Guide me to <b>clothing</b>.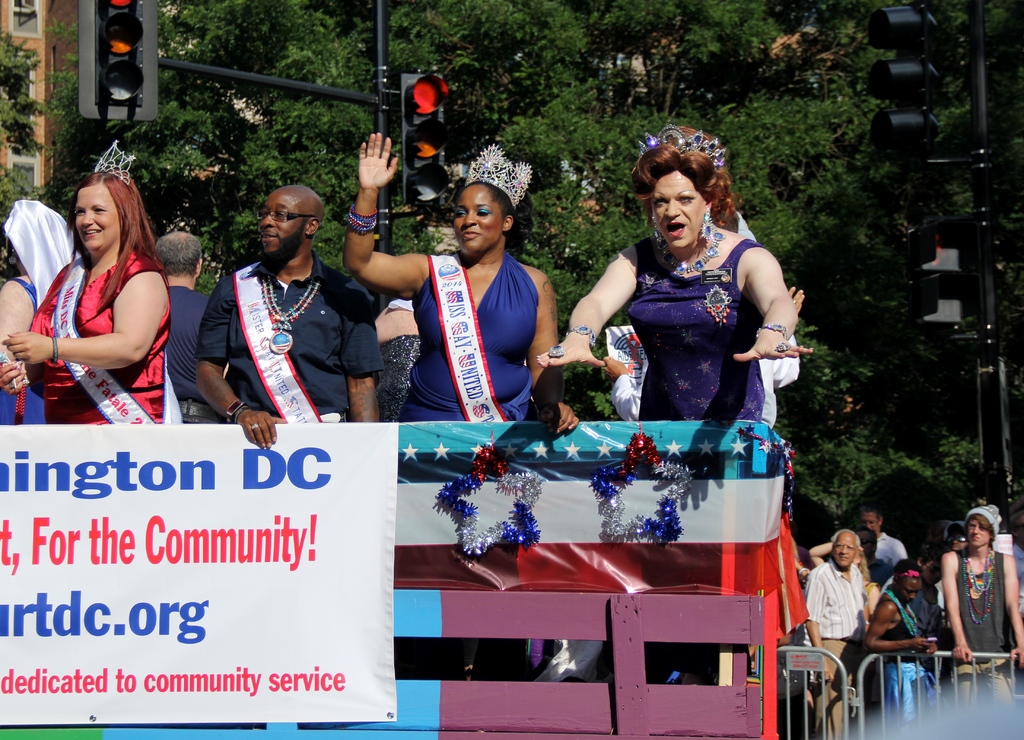
Guidance: bbox=(384, 249, 550, 409).
